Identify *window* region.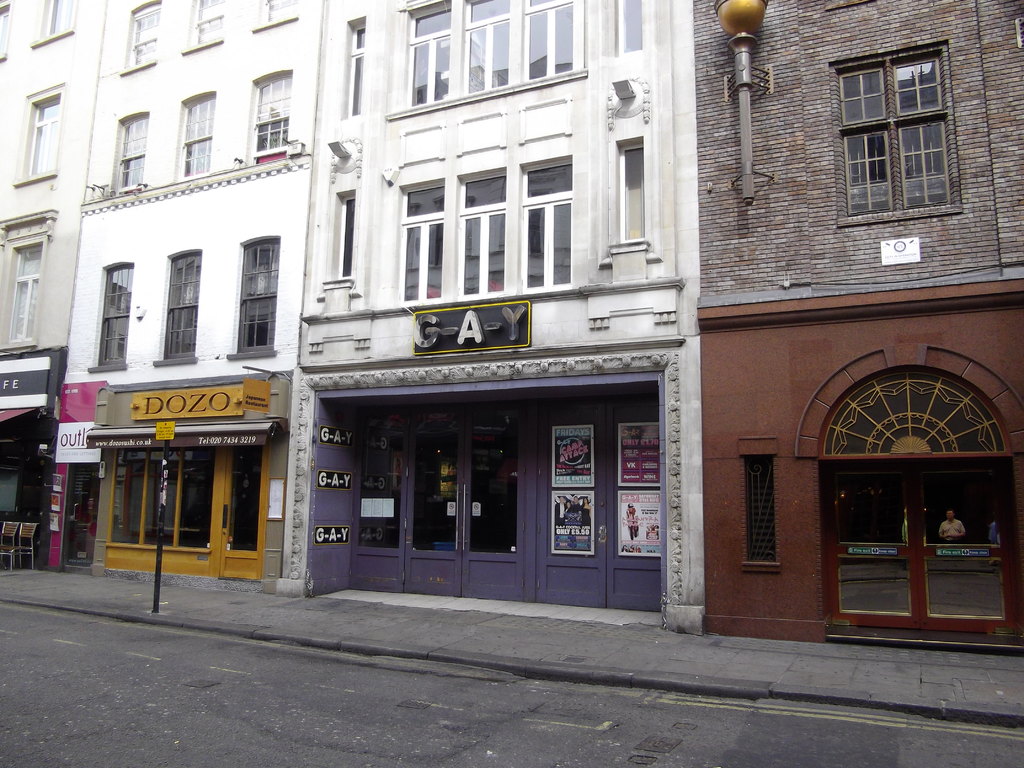
Region: {"left": 22, "top": 99, "right": 58, "bottom": 175}.
